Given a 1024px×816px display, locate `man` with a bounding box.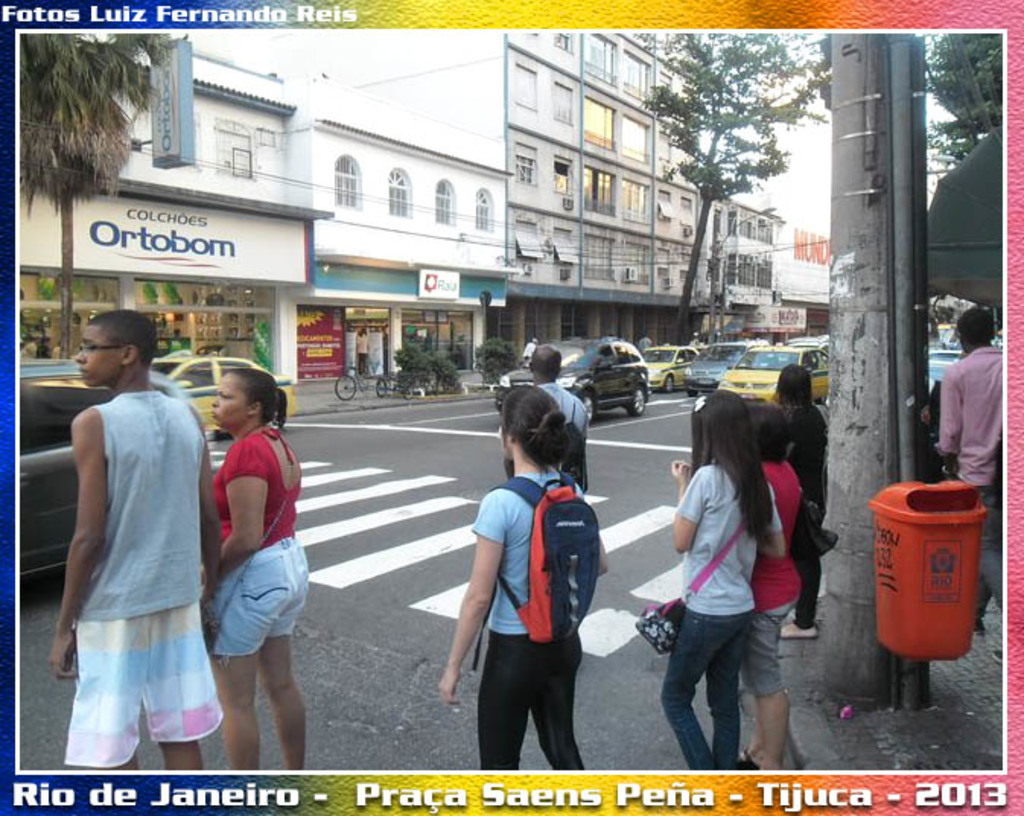
Located: box=[505, 341, 593, 518].
